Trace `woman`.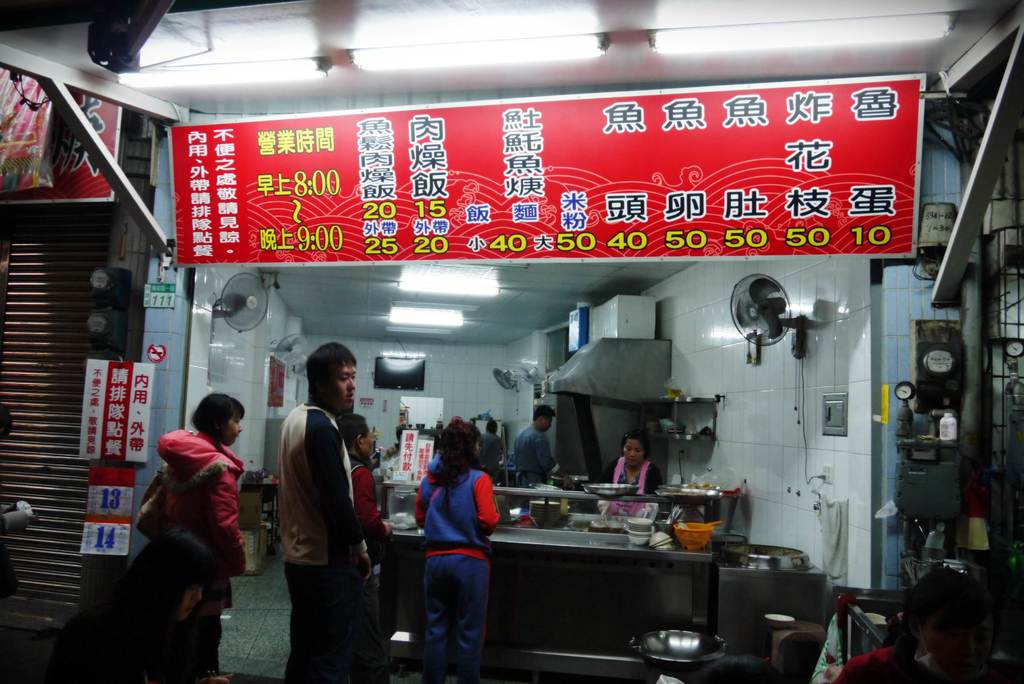
Traced to l=399, t=412, r=499, b=676.
